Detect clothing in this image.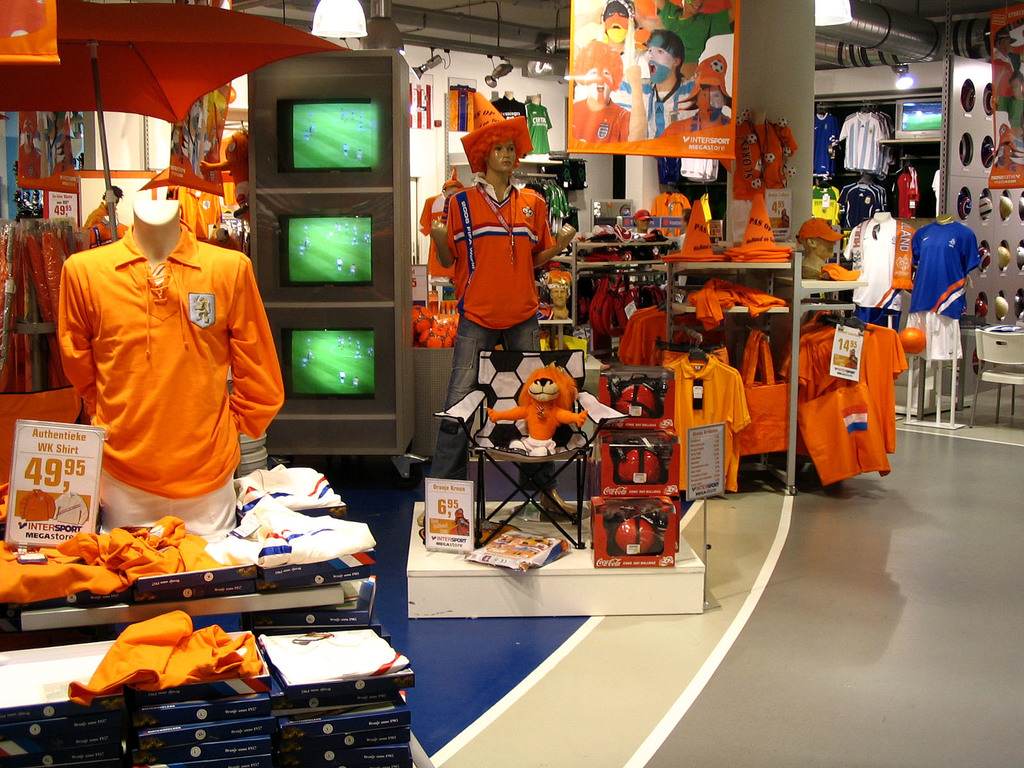
Detection: (856,303,914,330).
